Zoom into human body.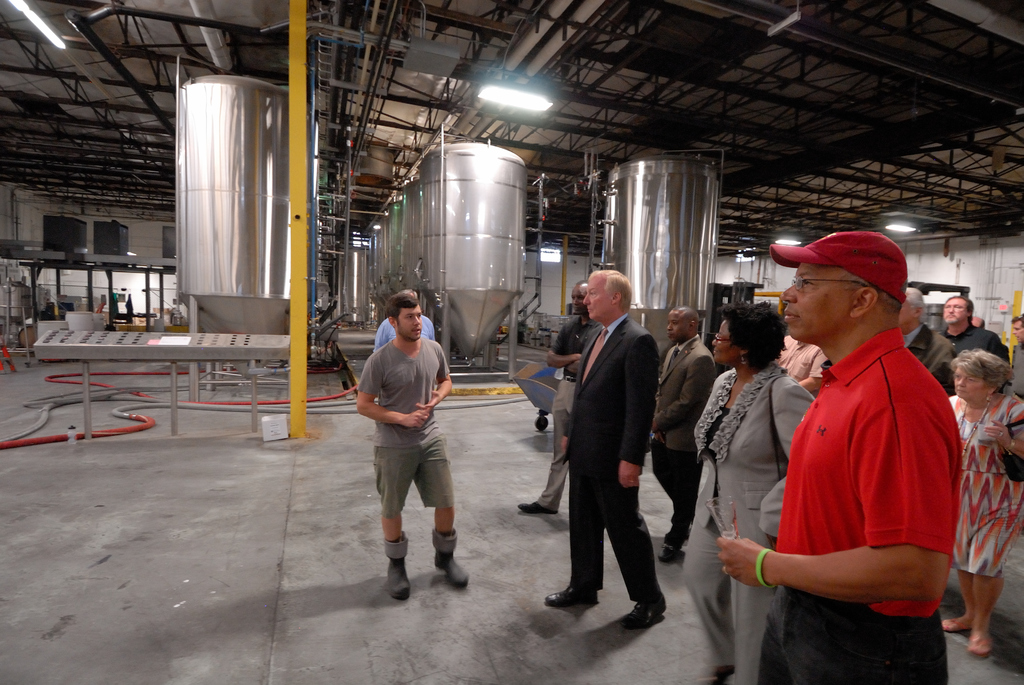
Zoom target: <region>896, 316, 958, 396</region>.
